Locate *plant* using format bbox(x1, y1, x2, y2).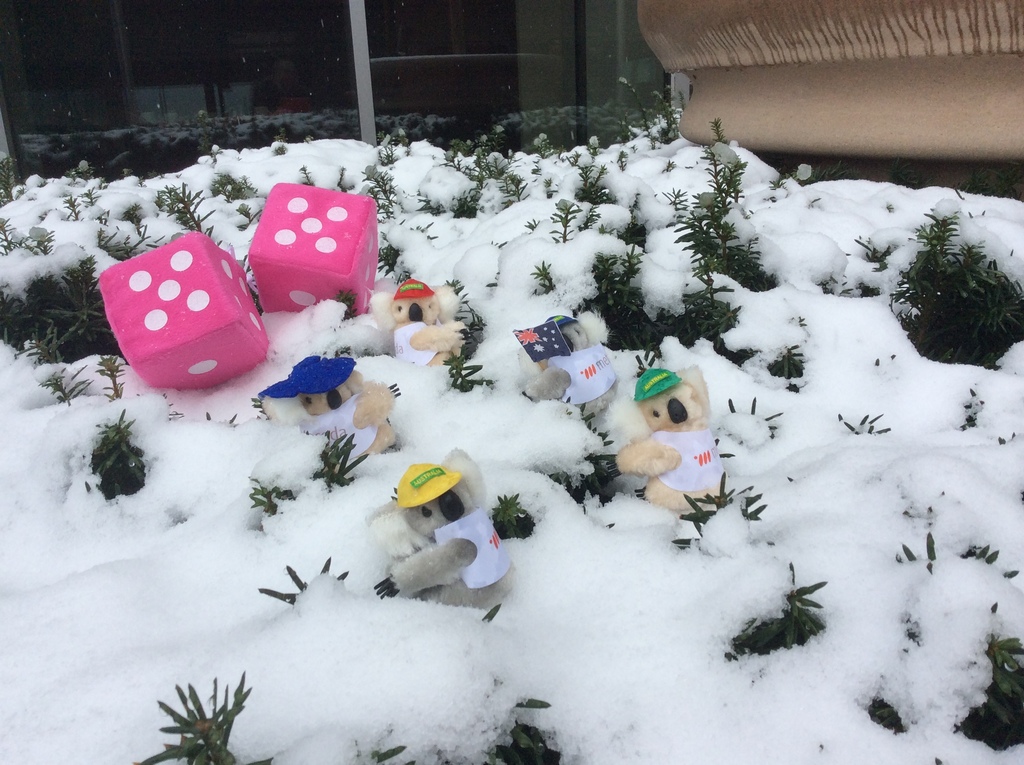
bbox(420, 187, 441, 212).
